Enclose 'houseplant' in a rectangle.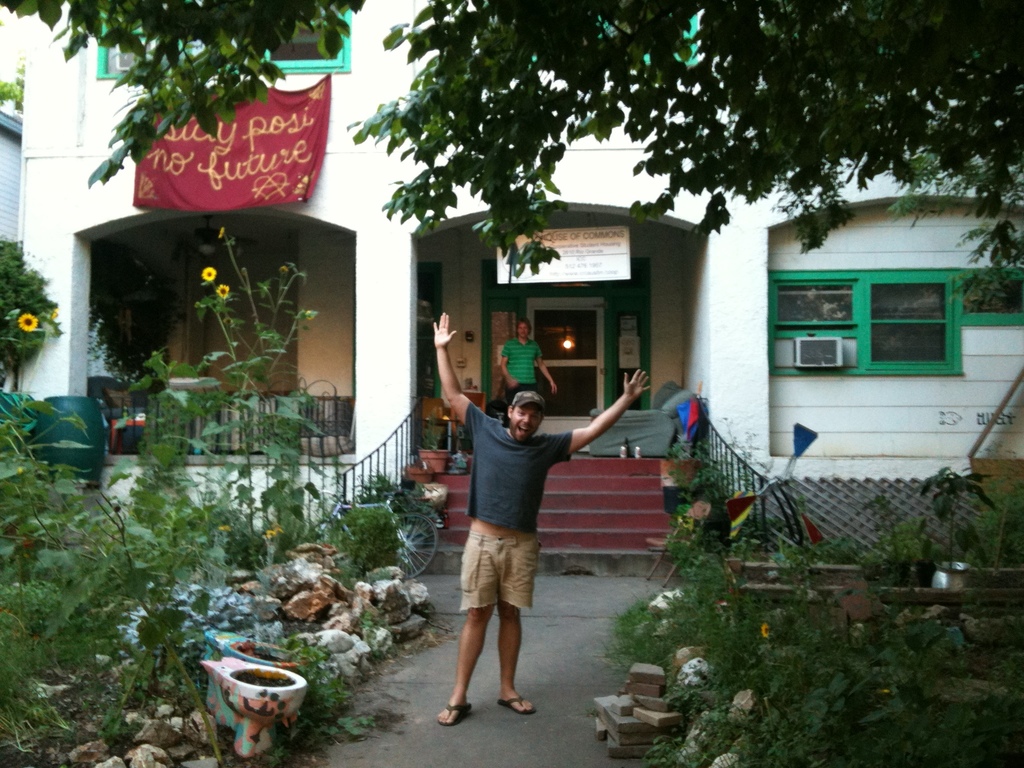
region(188, 236, 329, 452).
